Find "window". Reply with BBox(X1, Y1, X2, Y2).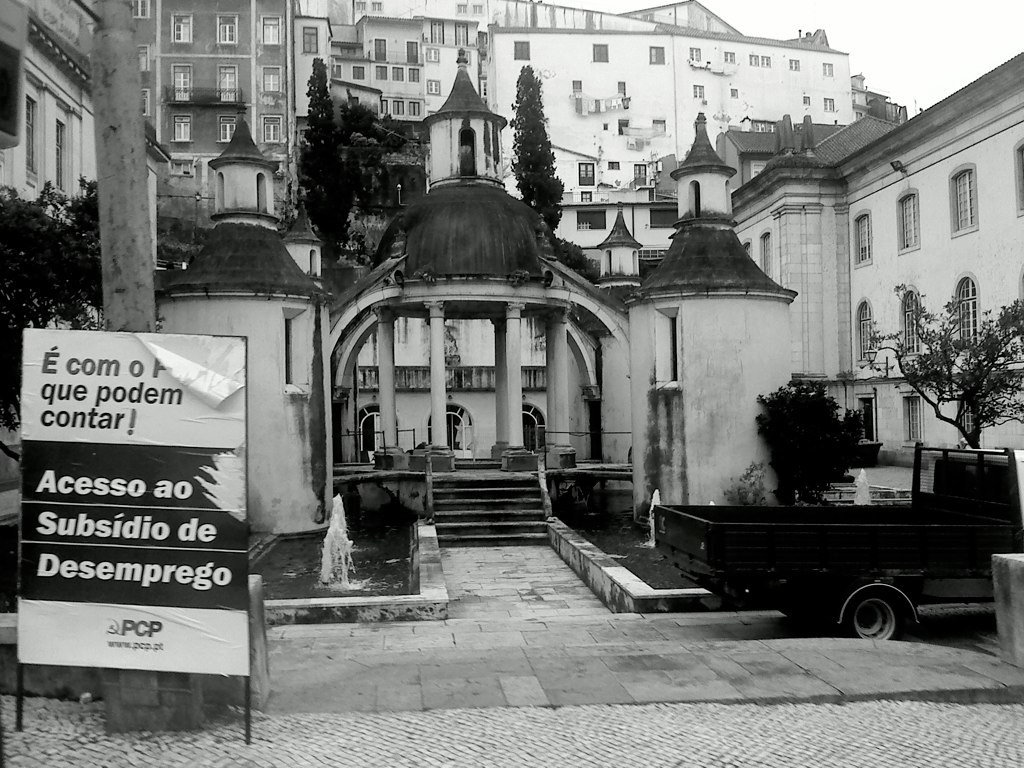
BBox(134, 0, 150, 19).
